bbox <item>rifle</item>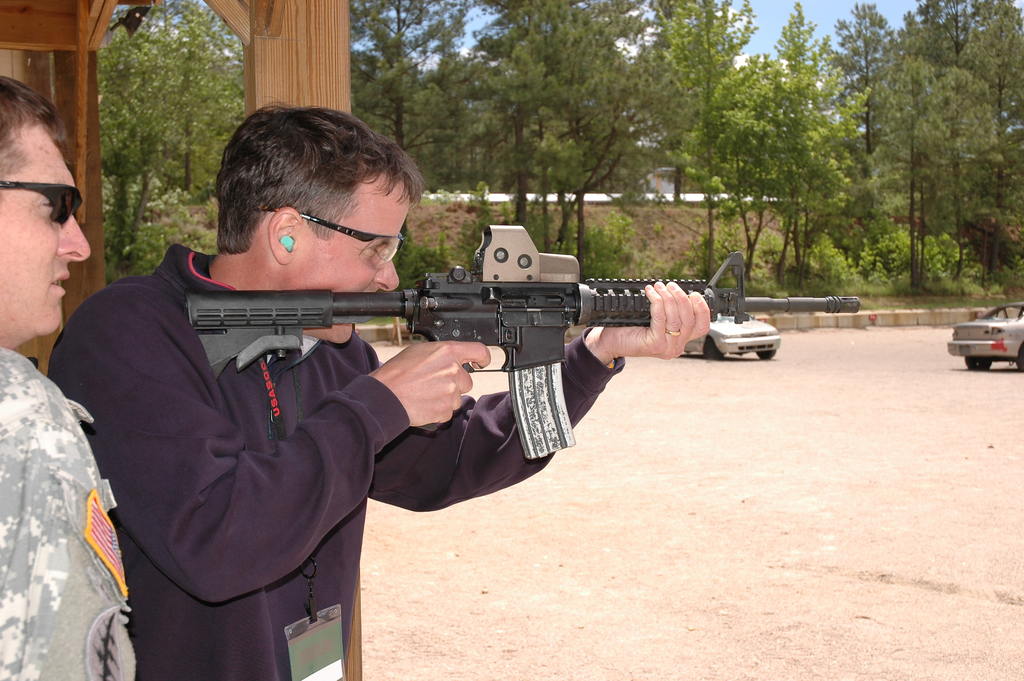
(186, 228, 859, 452)
